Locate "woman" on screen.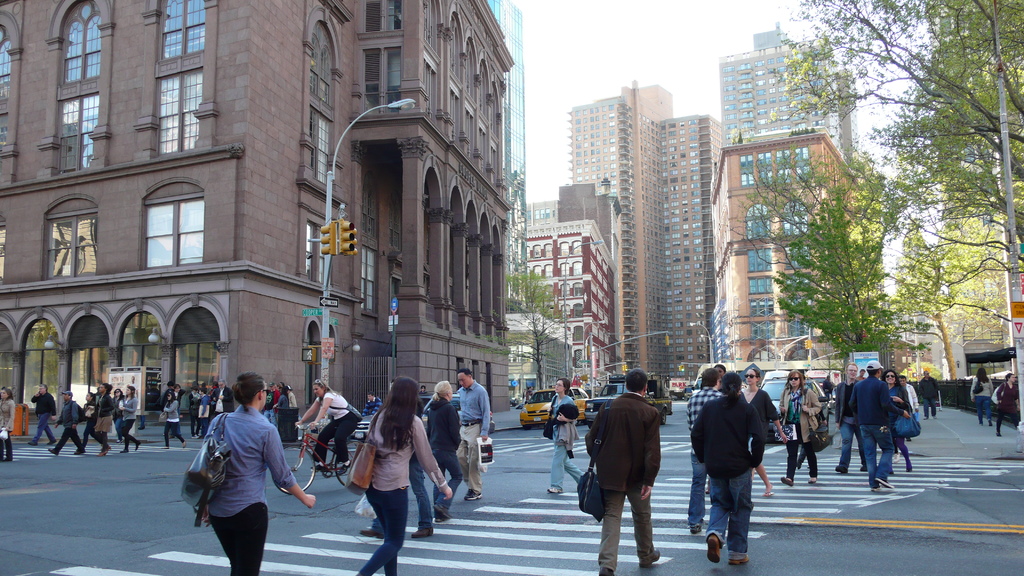
On screen at bbox(81, 387, 97, 450).
